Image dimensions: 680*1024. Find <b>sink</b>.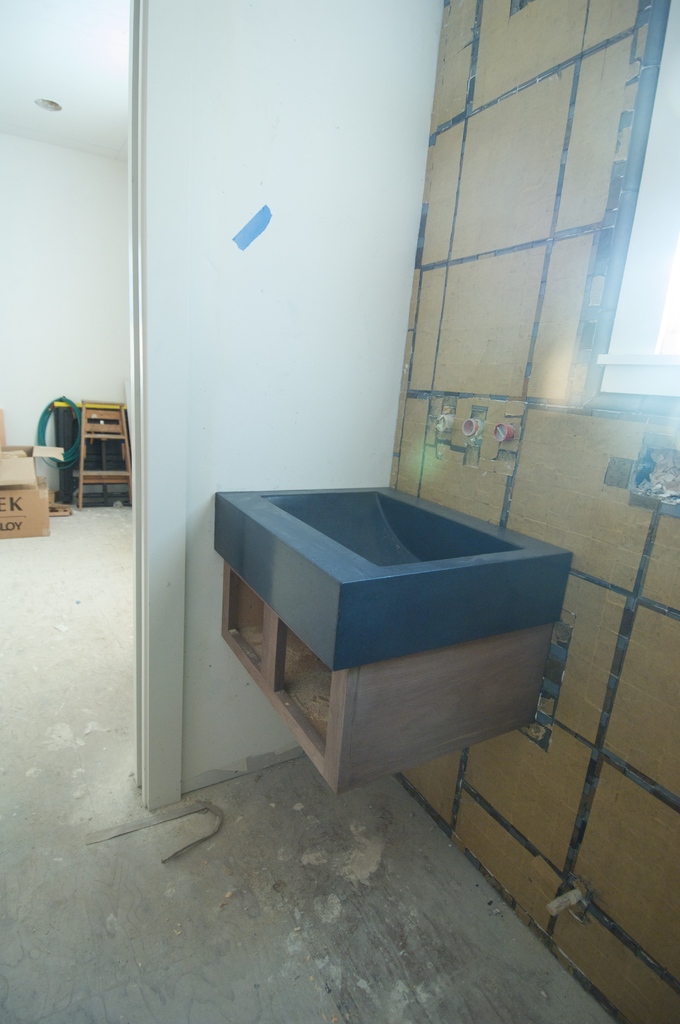
{"left": 239, "top": 427, "right": 583, "bottom": 771}.
